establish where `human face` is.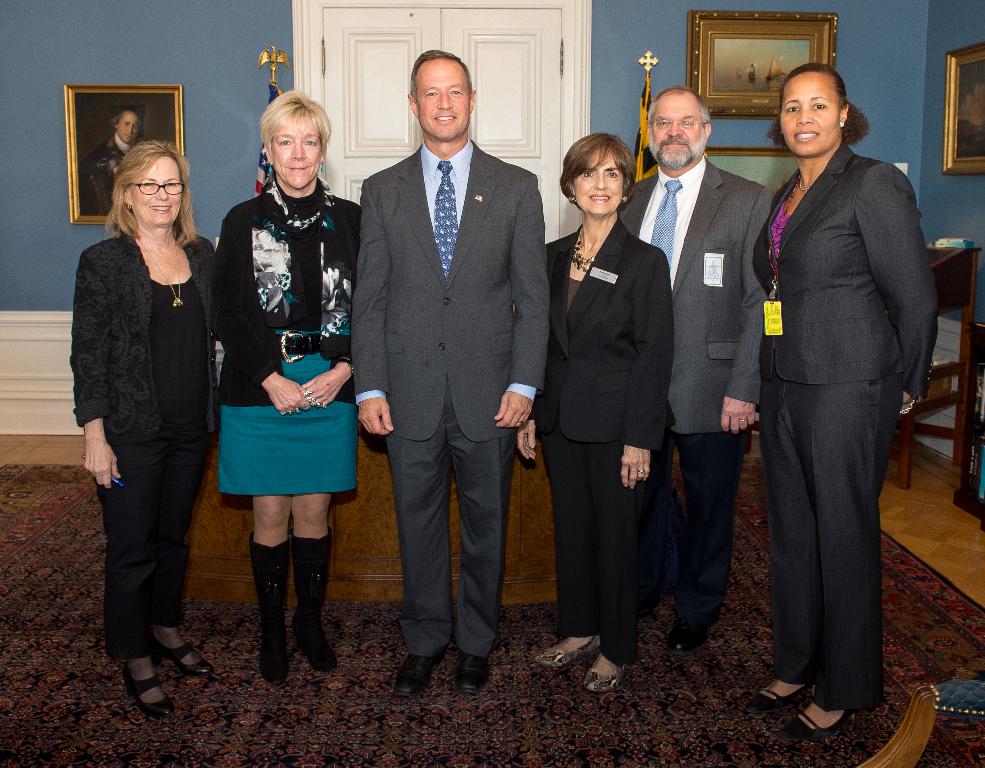
Established at 134, 152, 182, 220.
